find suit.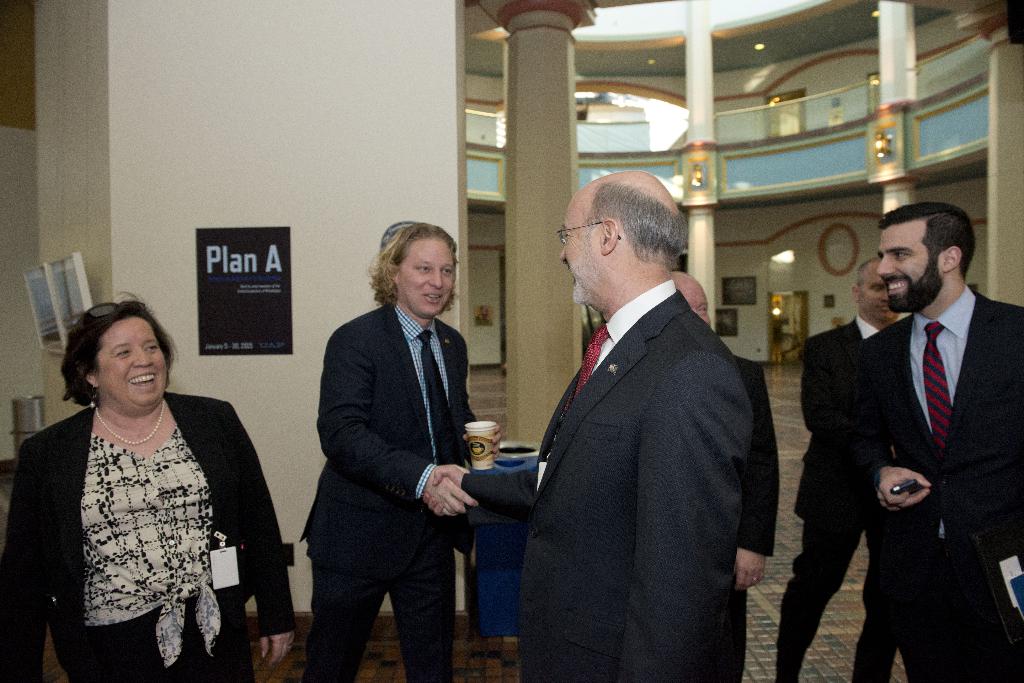
region(459, 270, 758, 679).
